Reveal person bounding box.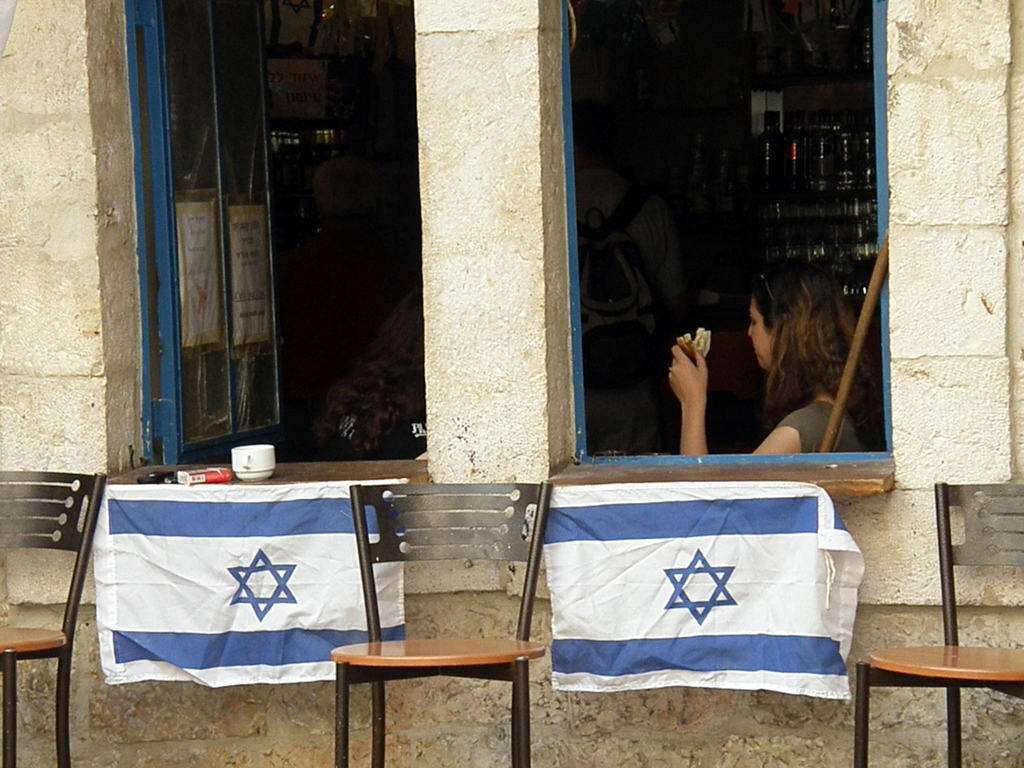
Revealed: 701,257,852,481.
